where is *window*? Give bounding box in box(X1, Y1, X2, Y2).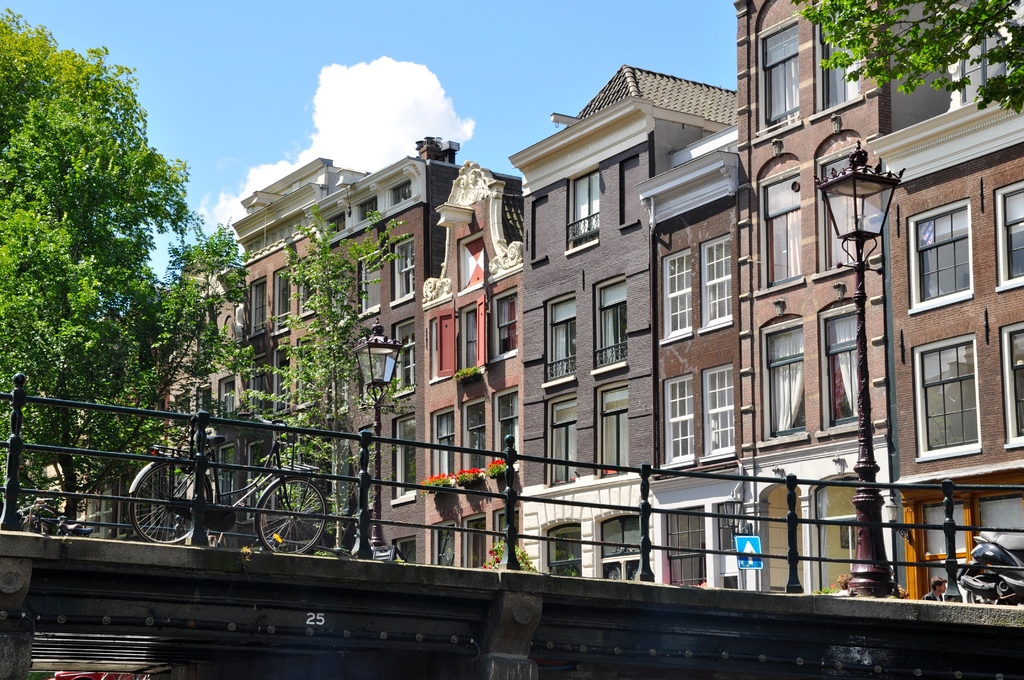
box(242, 279, 266, 347).
